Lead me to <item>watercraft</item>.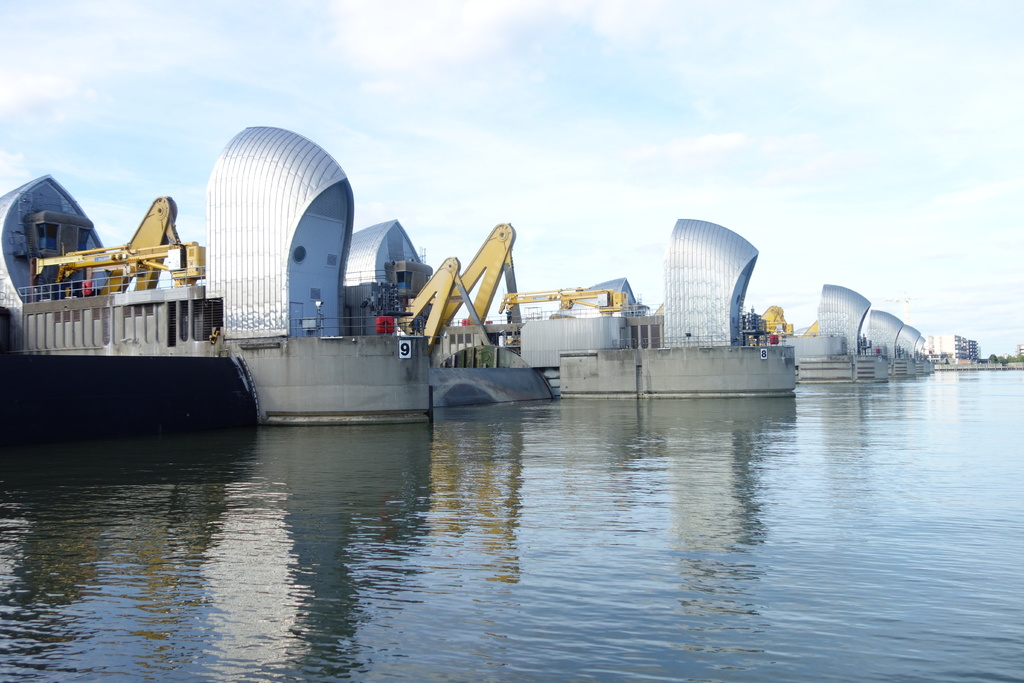
Lead to <bbox>0, 171, 248, 434</bbox>.
